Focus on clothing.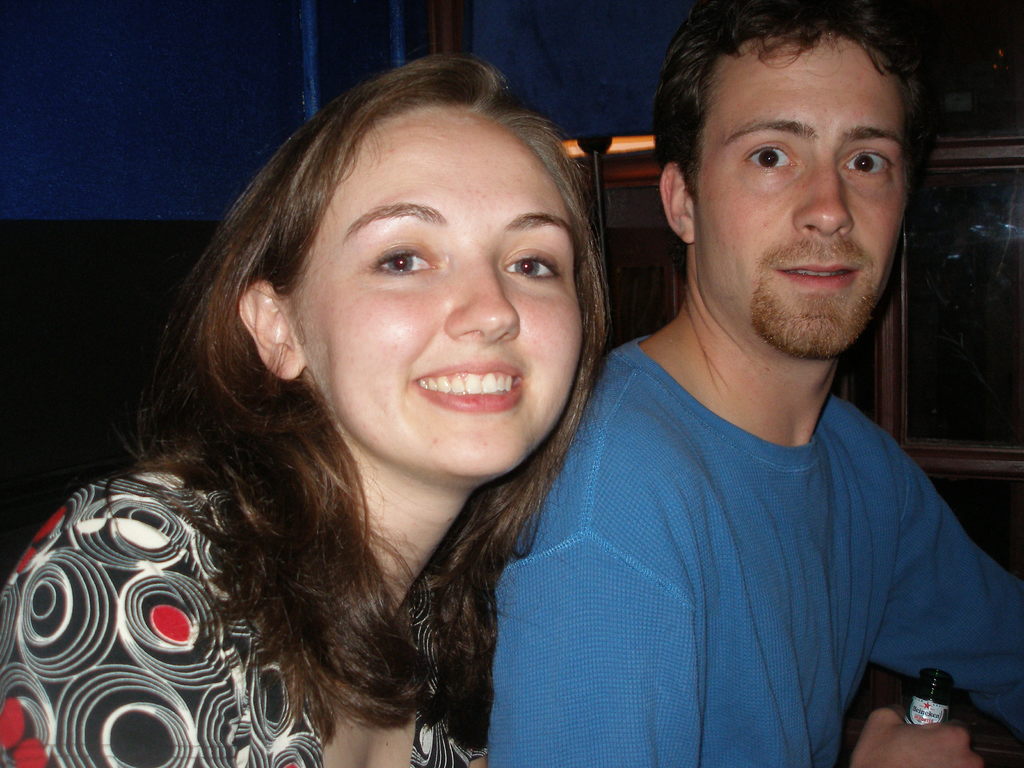
Focused at <region>0, 461, 489, 767</region>.
